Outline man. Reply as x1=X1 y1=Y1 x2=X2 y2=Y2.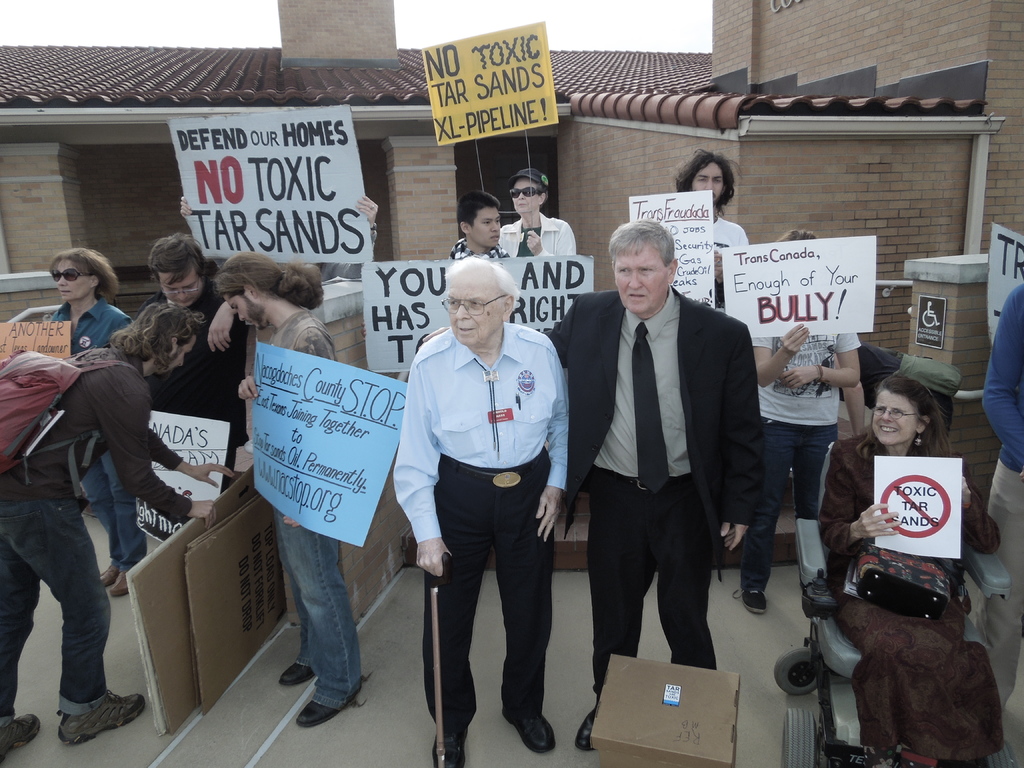
x1=562 y1=209 x2=767 y2=720.
